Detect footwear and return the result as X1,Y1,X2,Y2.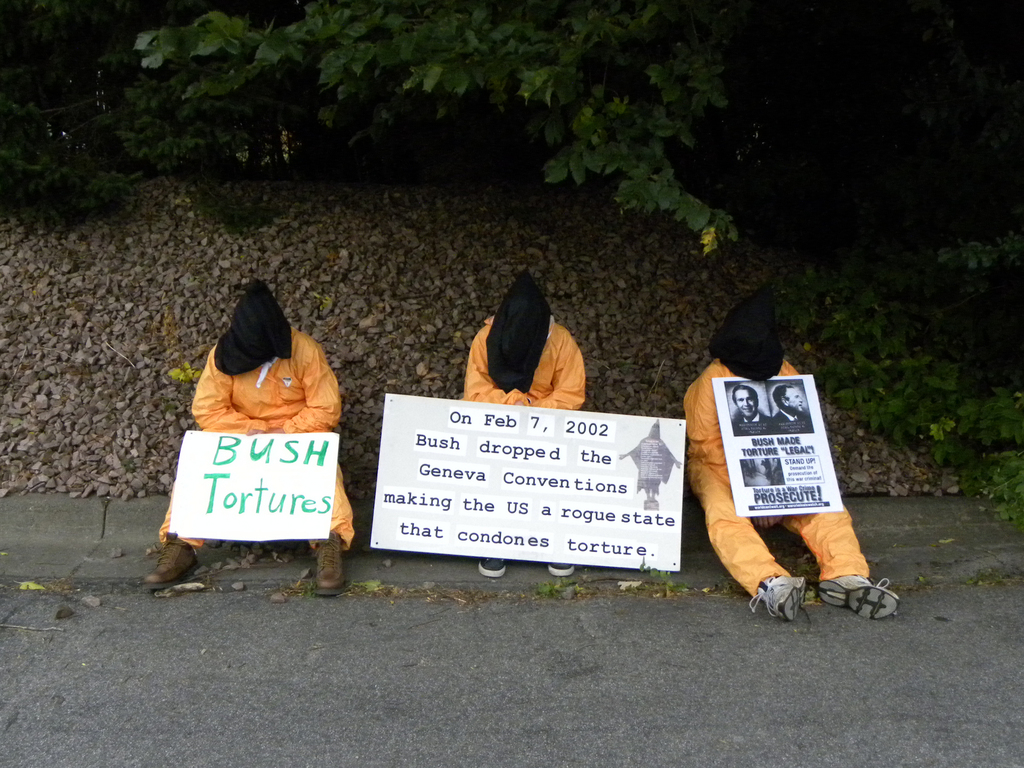
139,537,197,588.
